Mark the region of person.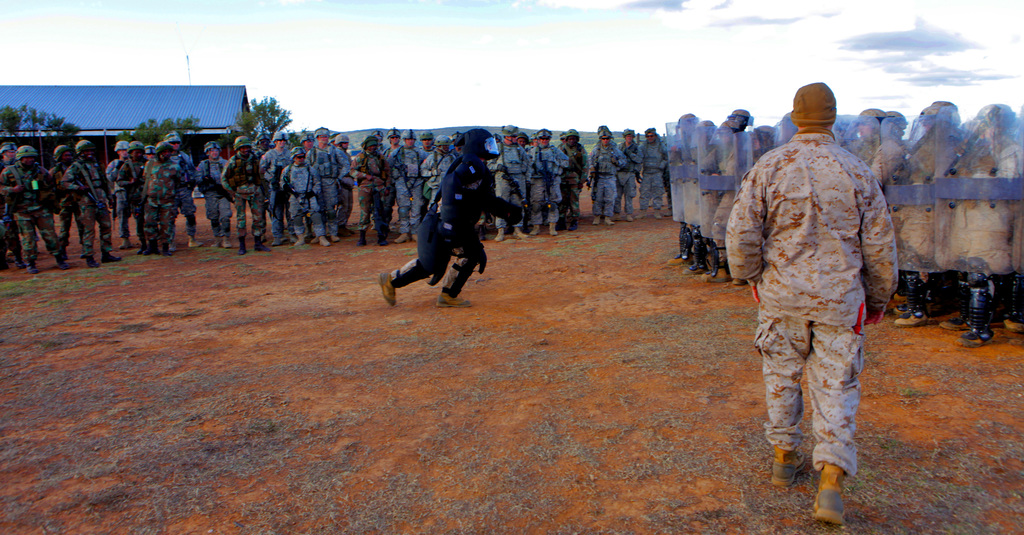
Region: select_region(591, 128, 630, 223).
